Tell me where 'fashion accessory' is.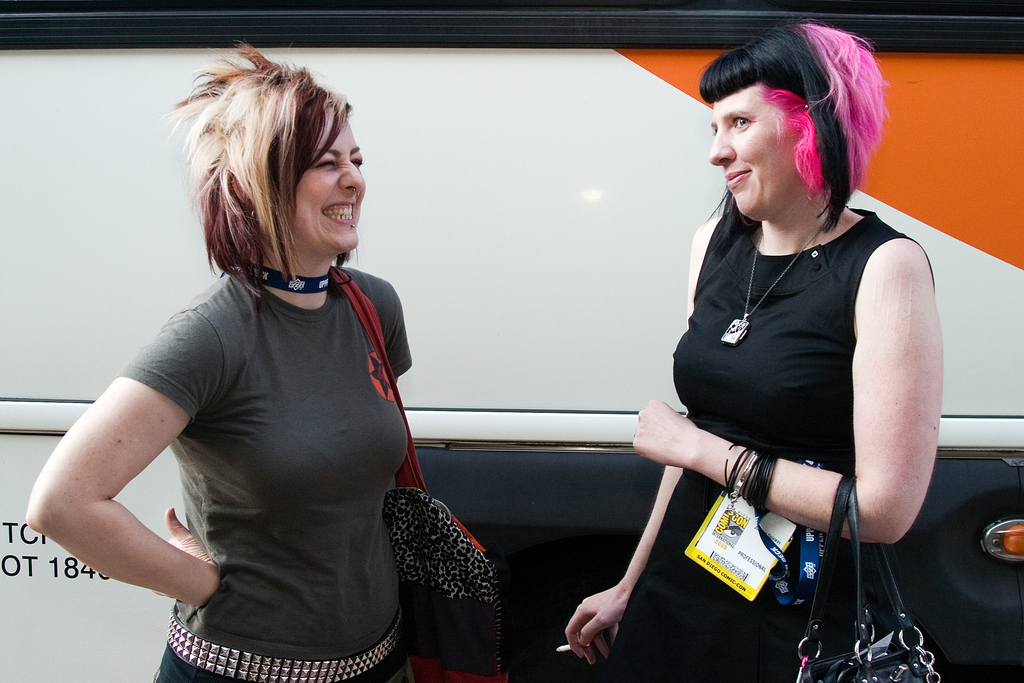
'fashion accessory' is at 796:472:937:682.
